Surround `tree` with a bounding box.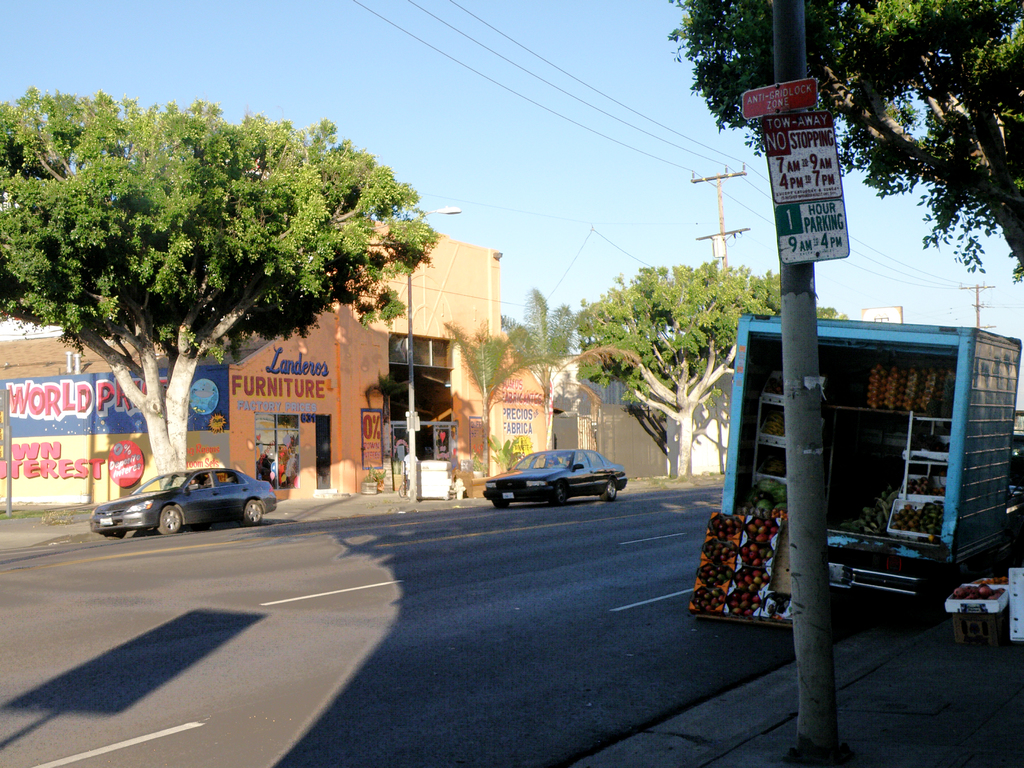
671:0:1023:298.
